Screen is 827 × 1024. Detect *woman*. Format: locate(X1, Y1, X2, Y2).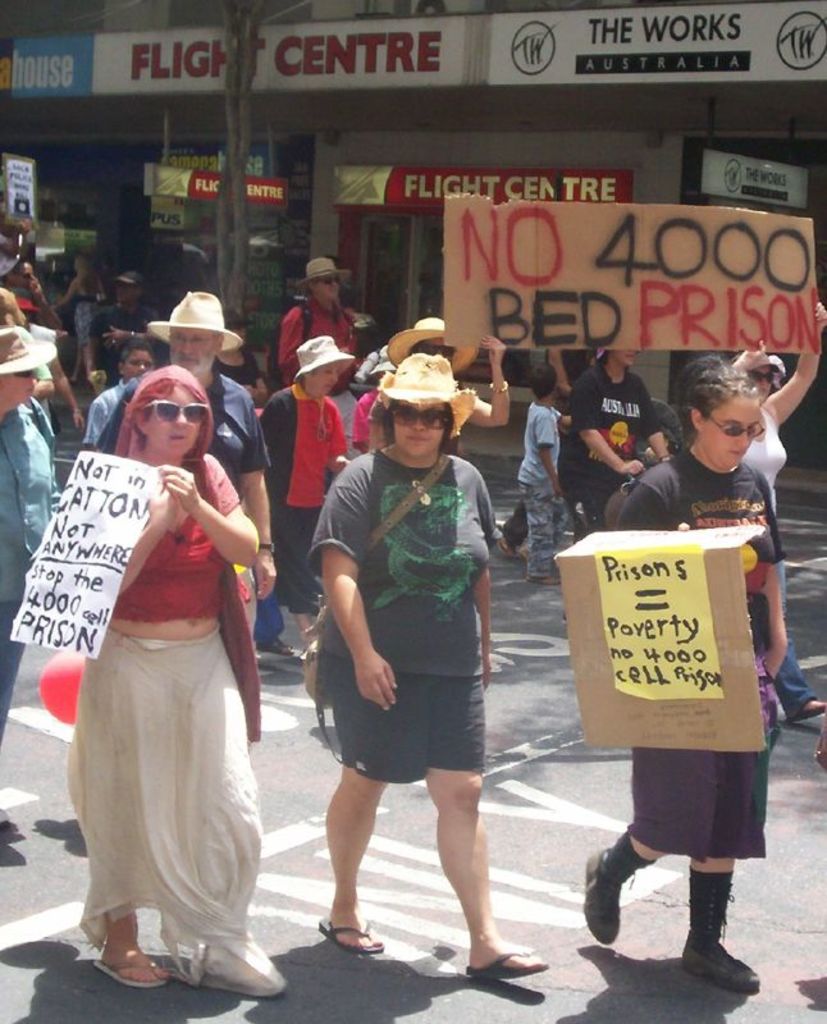
locate(301, 349, 550, 978).
